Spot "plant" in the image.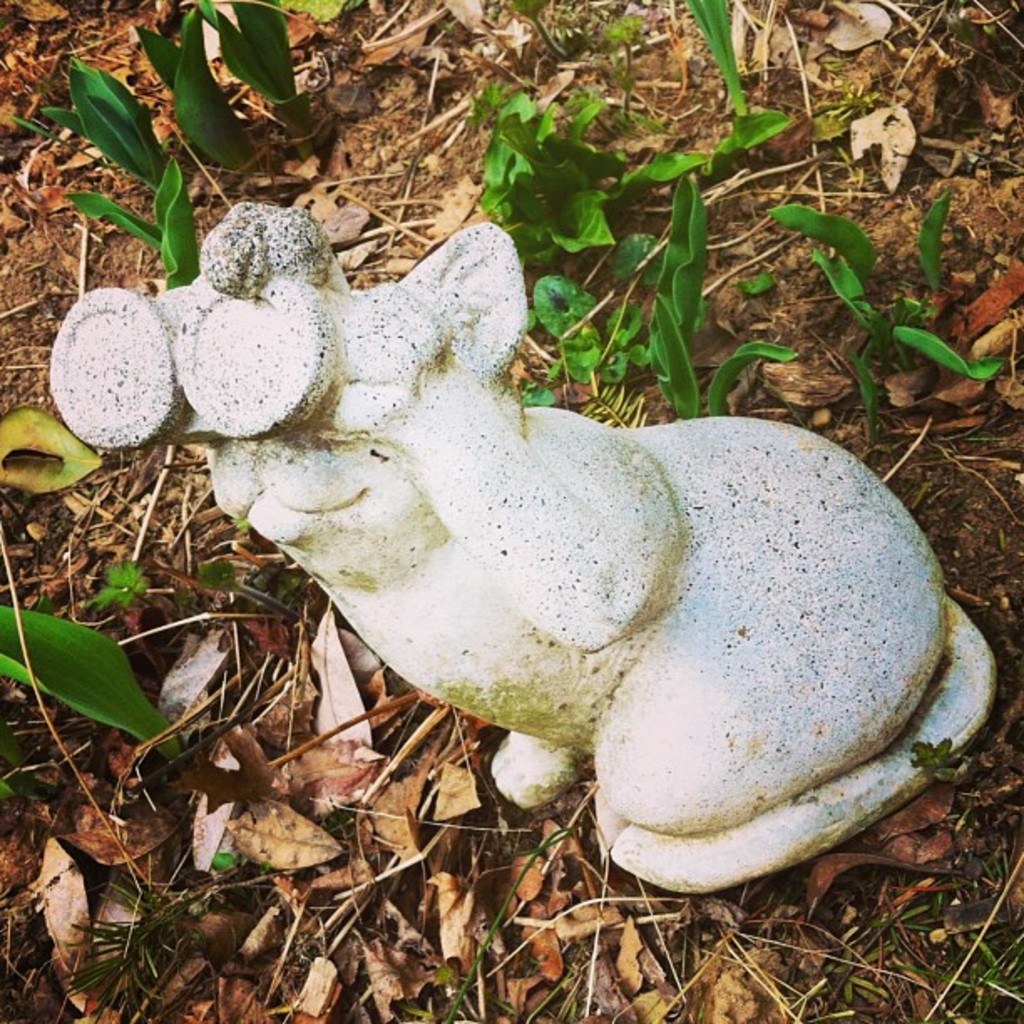
"plant" found at [left=646, top=0, right=776, bottom=144].
